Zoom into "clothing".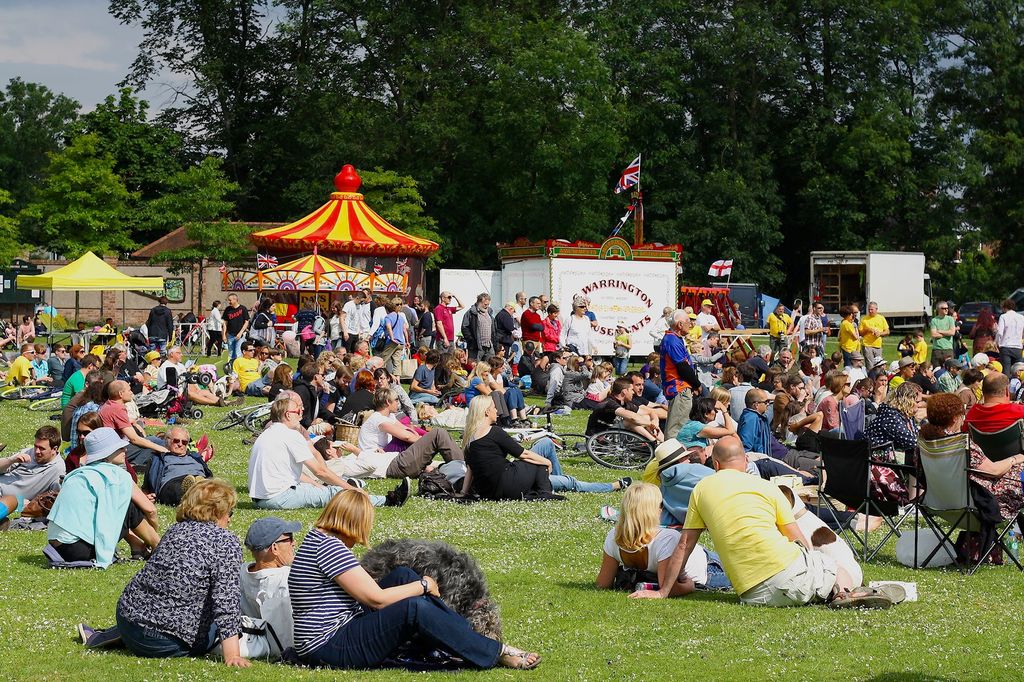
Zoom target: bbox(735, 408, 822, 479).
